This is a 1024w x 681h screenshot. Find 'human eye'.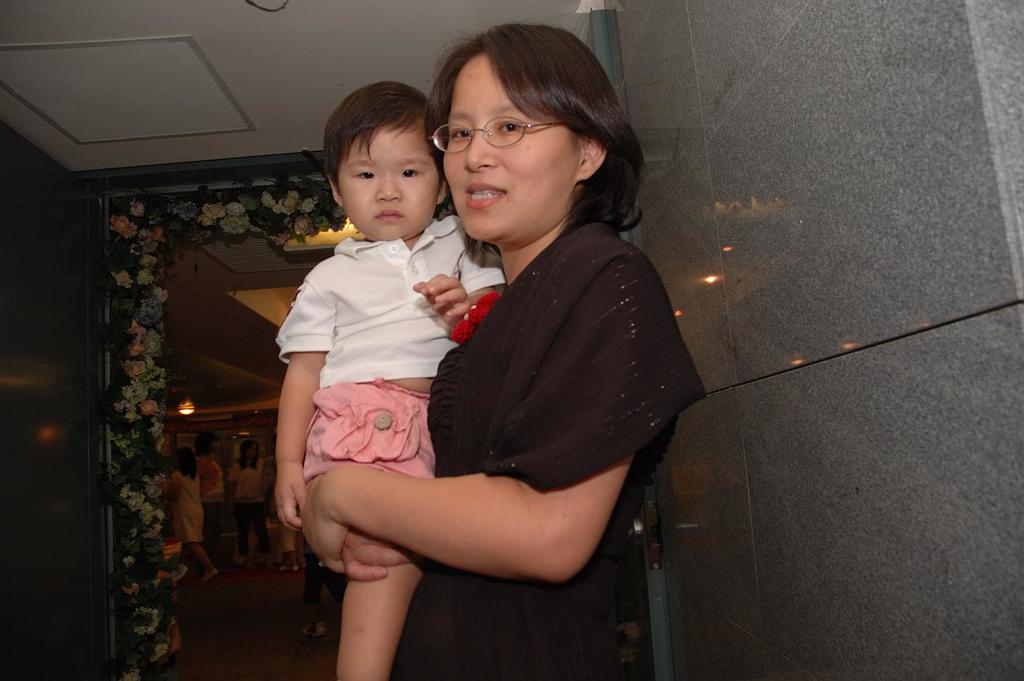
Bounding box: 402,166,423,182.
